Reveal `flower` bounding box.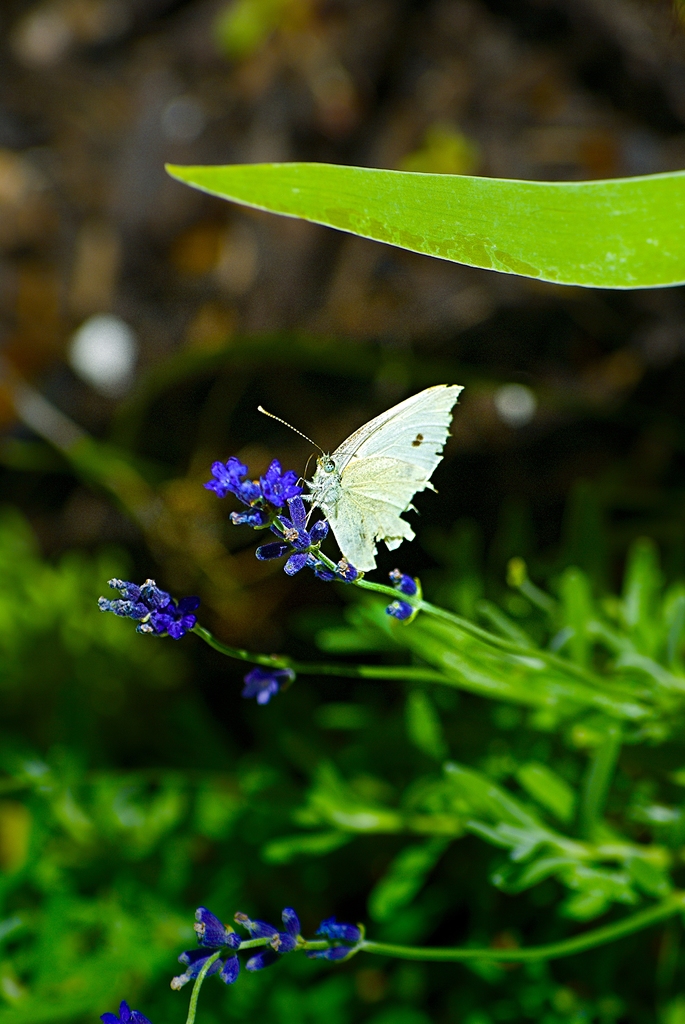
Revealed: bbox=(243, 661, 285, 703).
